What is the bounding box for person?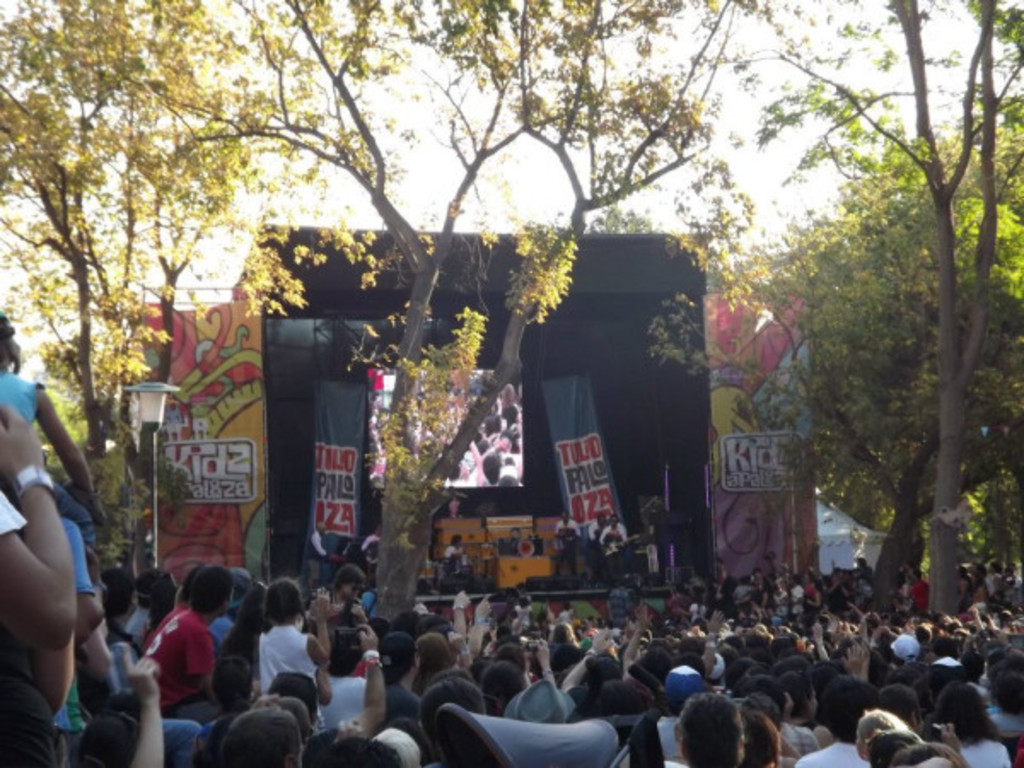
box=[555, 510, 582, 575].
